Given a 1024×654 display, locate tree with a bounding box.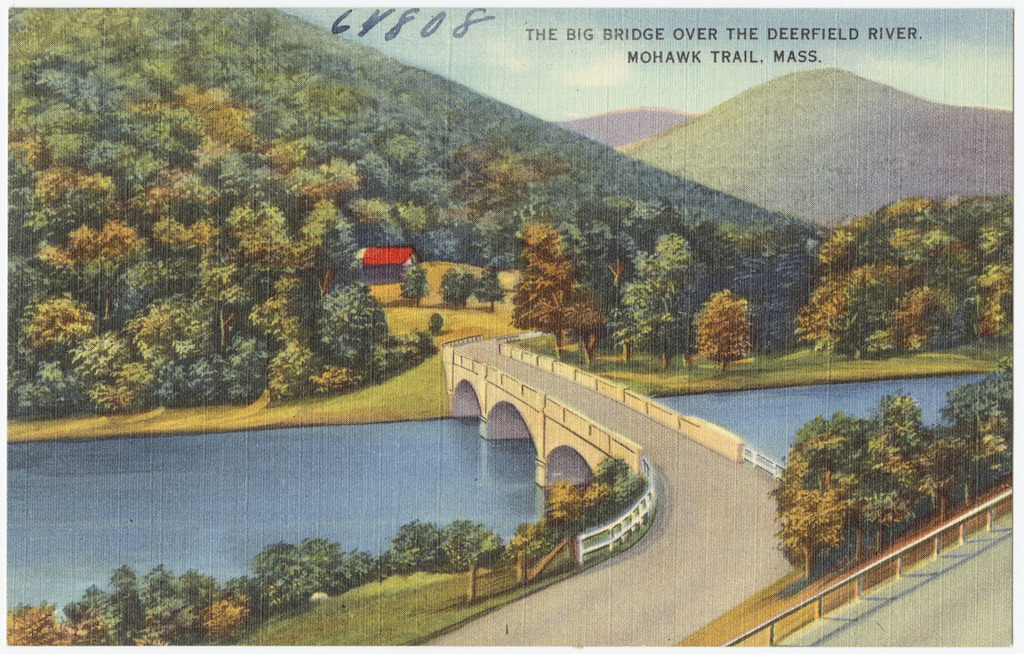
Located: bbox=[243, 523, 393, 607].
